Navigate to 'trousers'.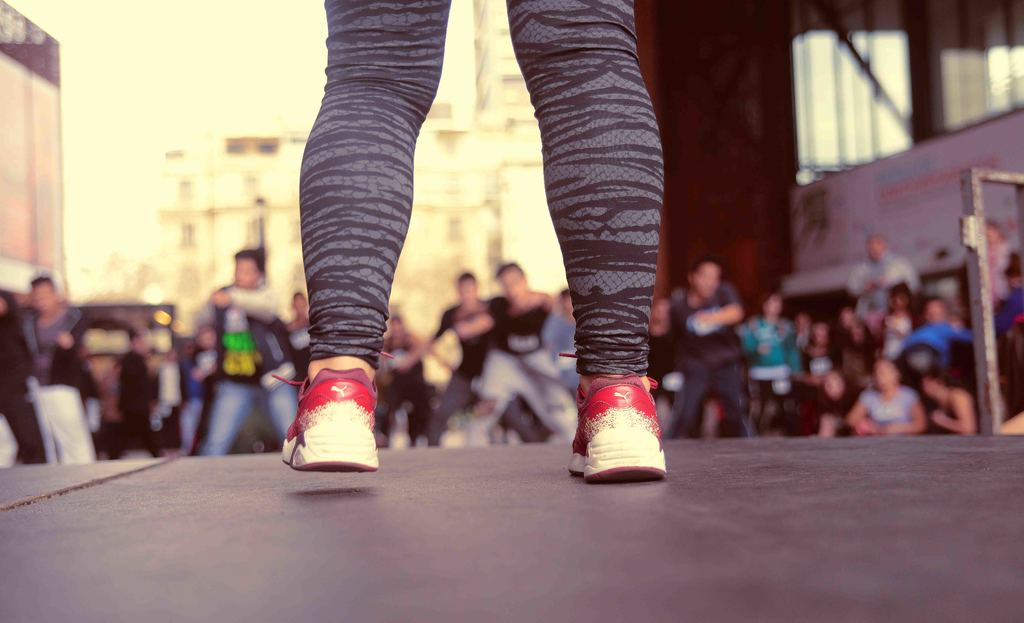
Navigation target: BBox(465, 351, 580, 447).
